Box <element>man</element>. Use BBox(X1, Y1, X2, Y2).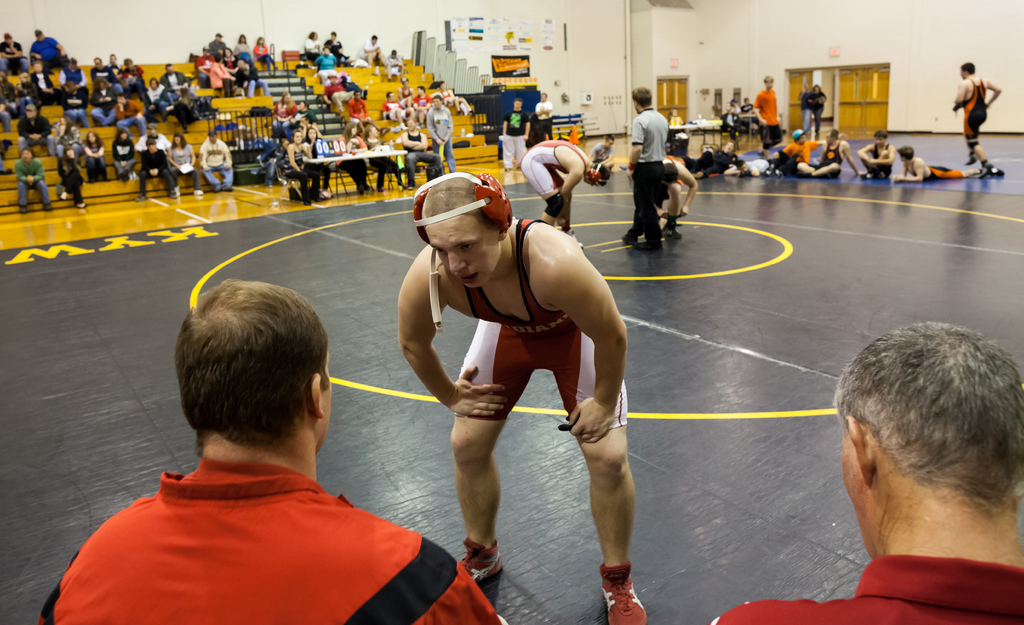
BBox(955, 63, 1006, 173).
